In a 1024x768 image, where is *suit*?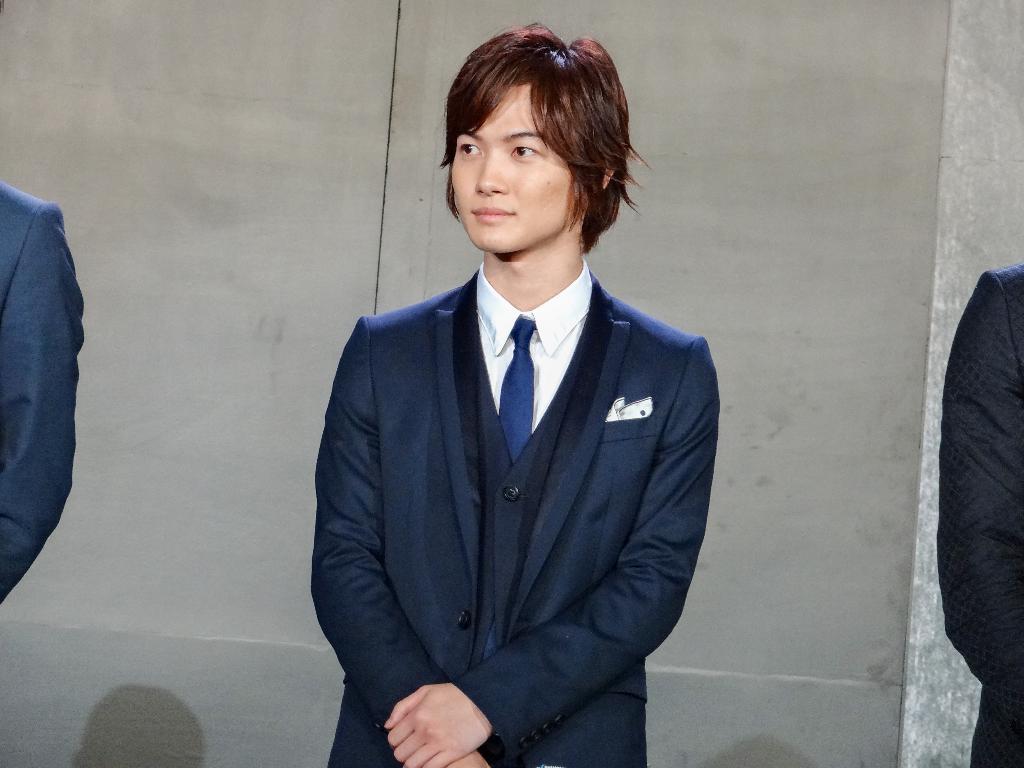
rect(0, 183, 84, 601).
